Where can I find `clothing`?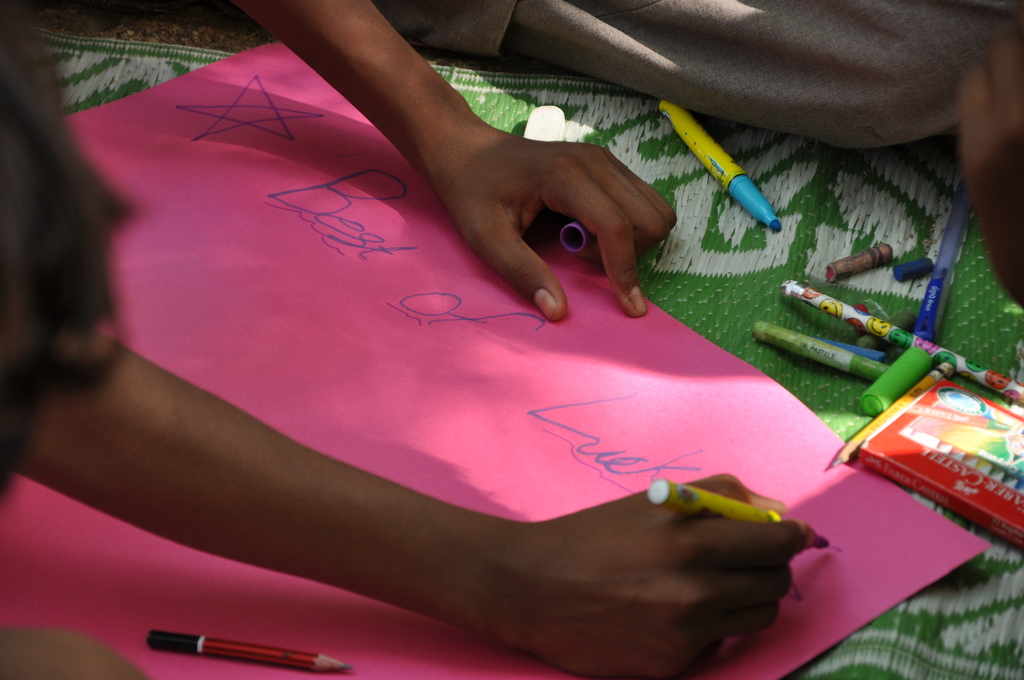
You can find it at bbox=(364, 0, 1020, 155).
